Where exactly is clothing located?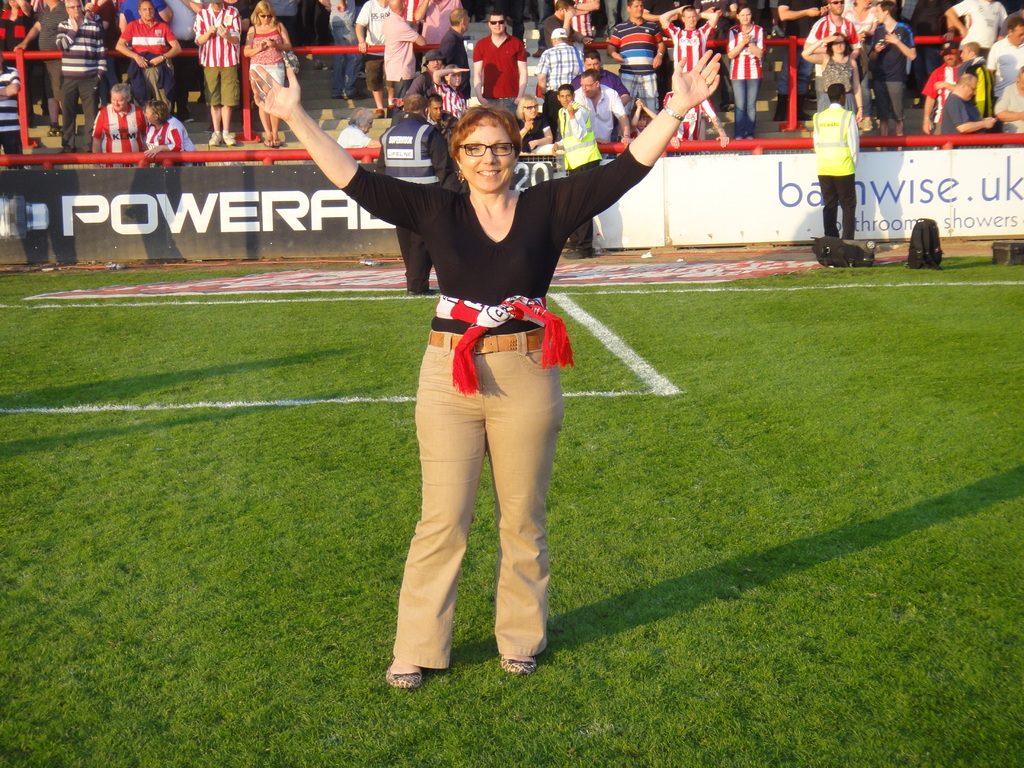
Its bounding box is (783,2,808,85).
